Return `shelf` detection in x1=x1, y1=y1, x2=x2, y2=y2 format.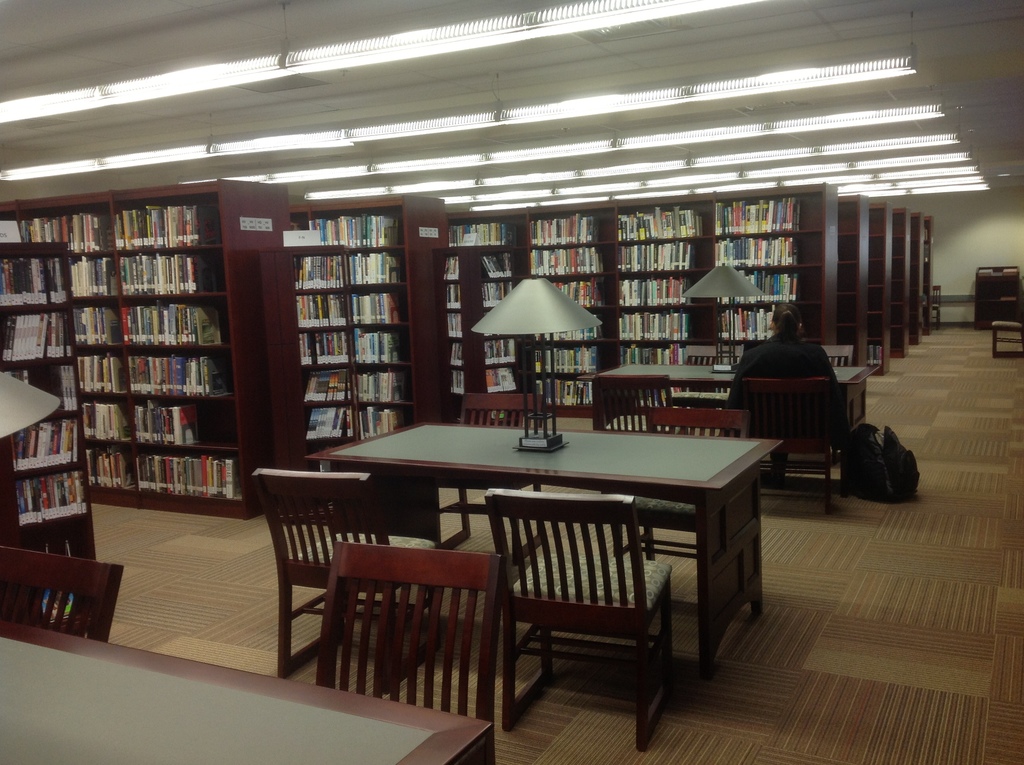
x1=76, y1=360, x2=120, y2=394.
